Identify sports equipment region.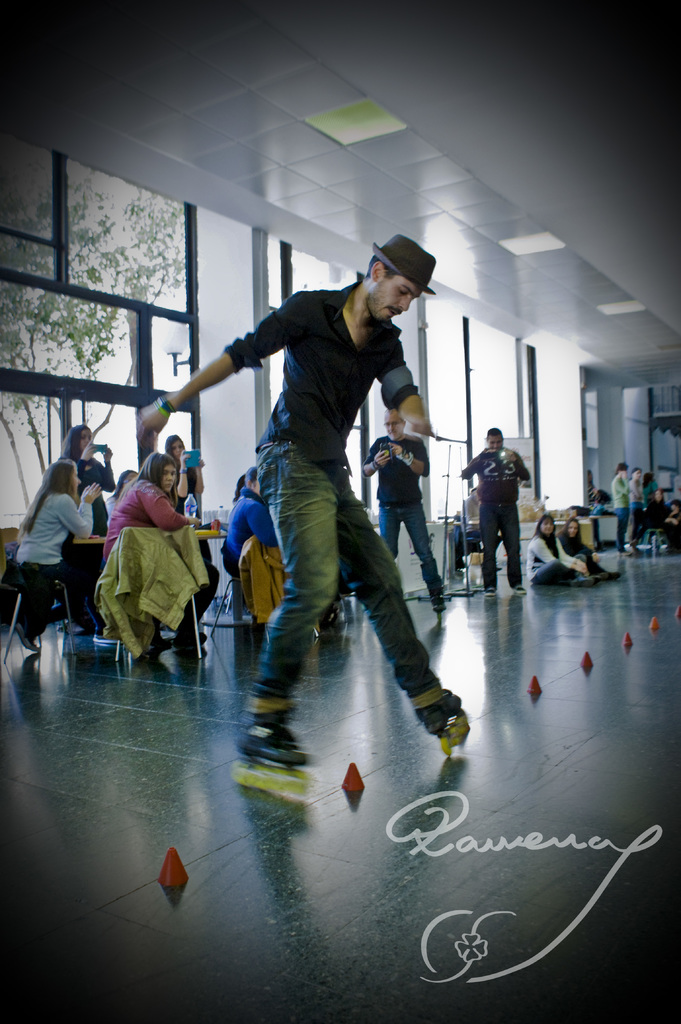
Region: [227, 714, 308, 790].
